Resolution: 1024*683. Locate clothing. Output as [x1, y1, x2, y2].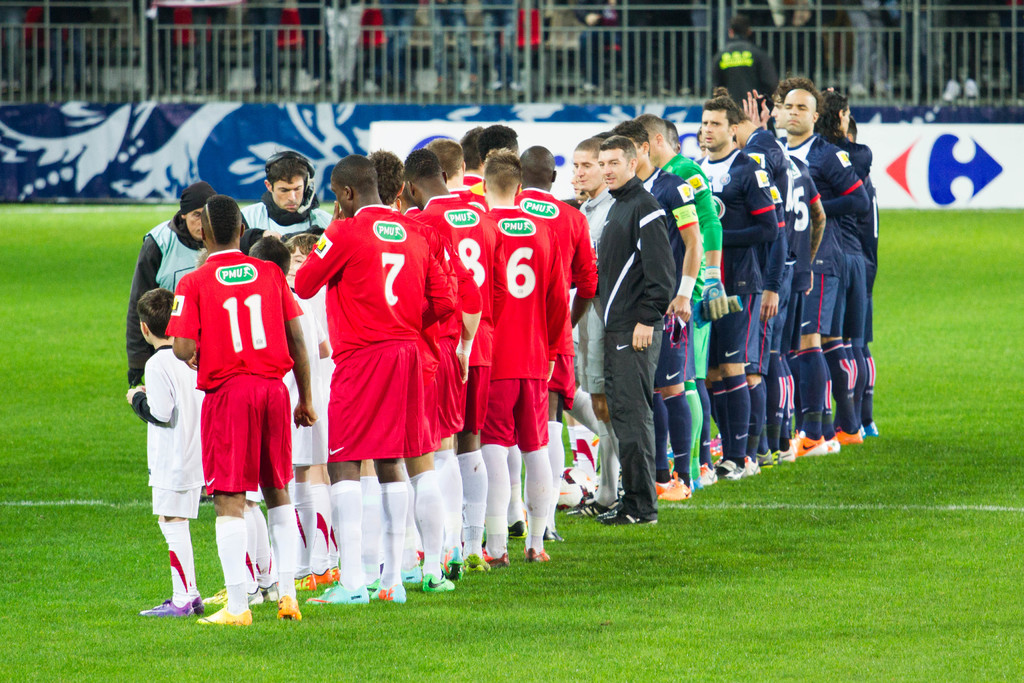
[236, 197, 328, 241].
